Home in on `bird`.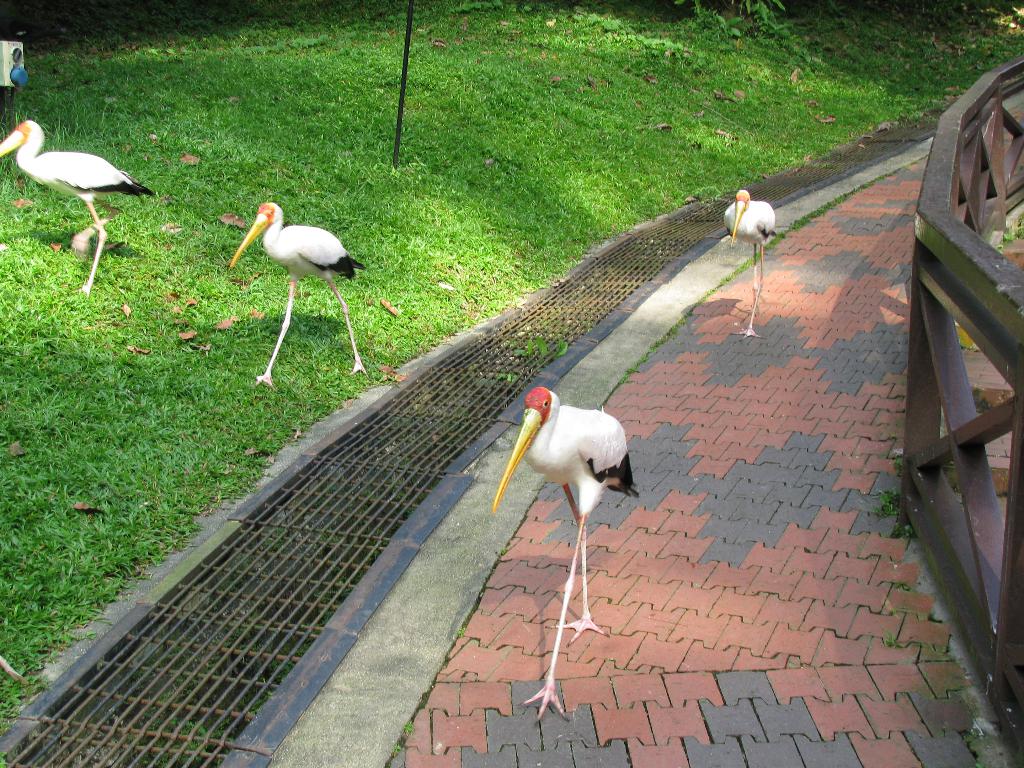
Homed in at region(230, 199, 365, 392).
